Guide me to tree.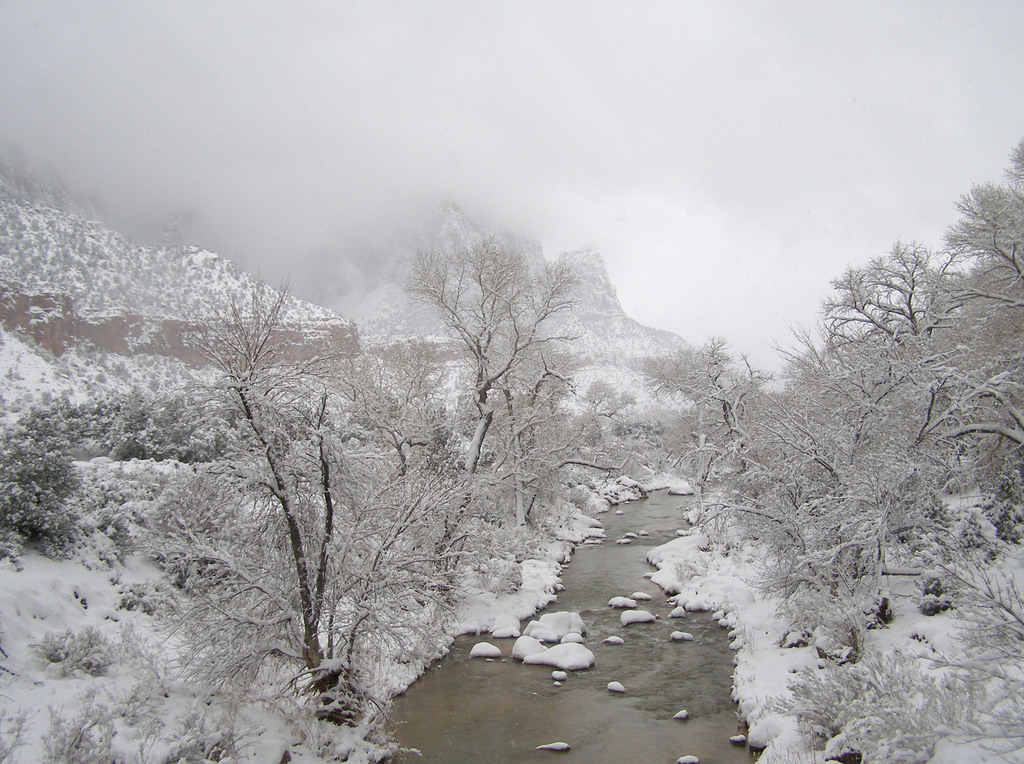
Guidance: [x1=770, y1=244, x2=957, y2=581].
